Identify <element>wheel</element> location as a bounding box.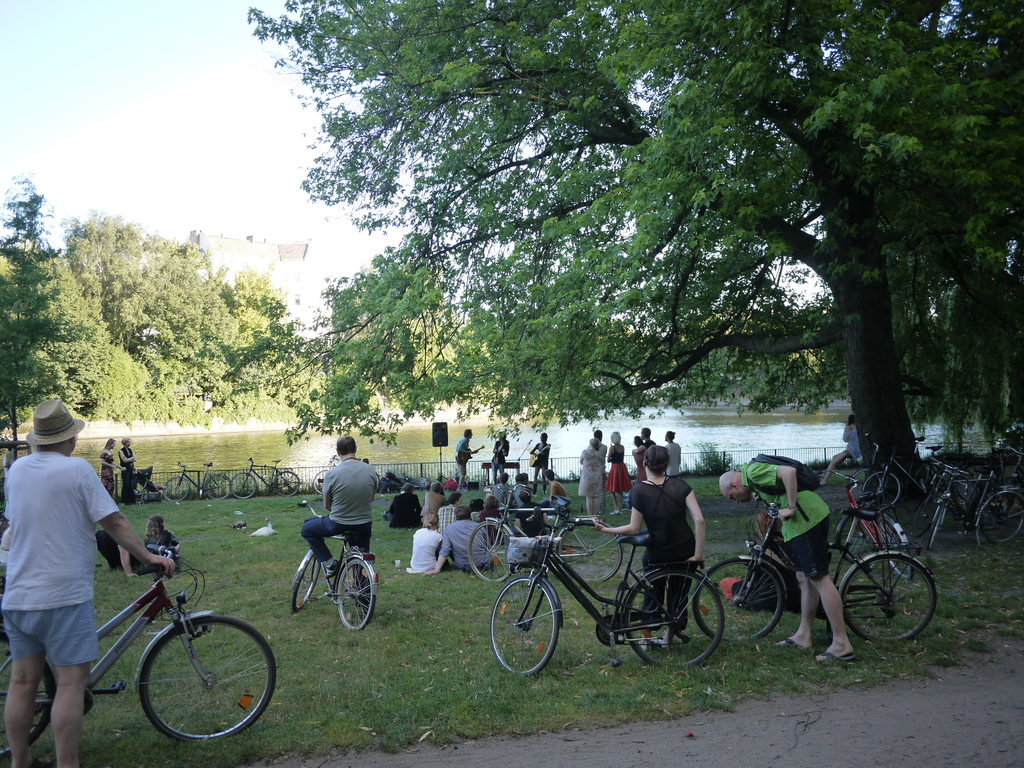
[left=276, top=468, right=298, bottom=495].
